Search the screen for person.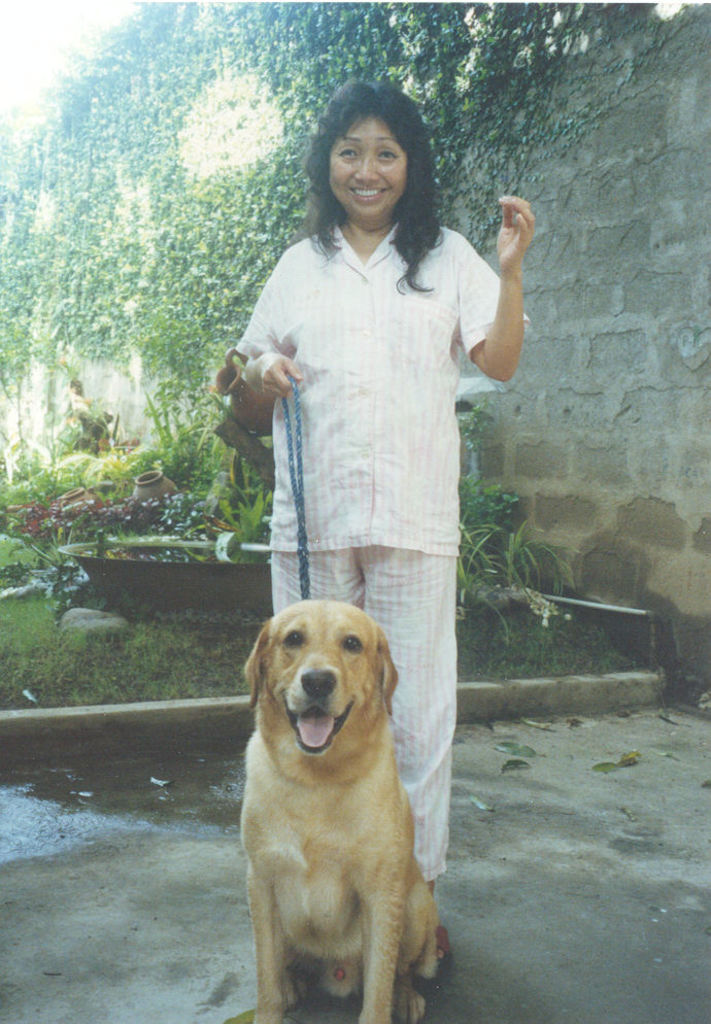
Found at (208, 83, 535, 891).
